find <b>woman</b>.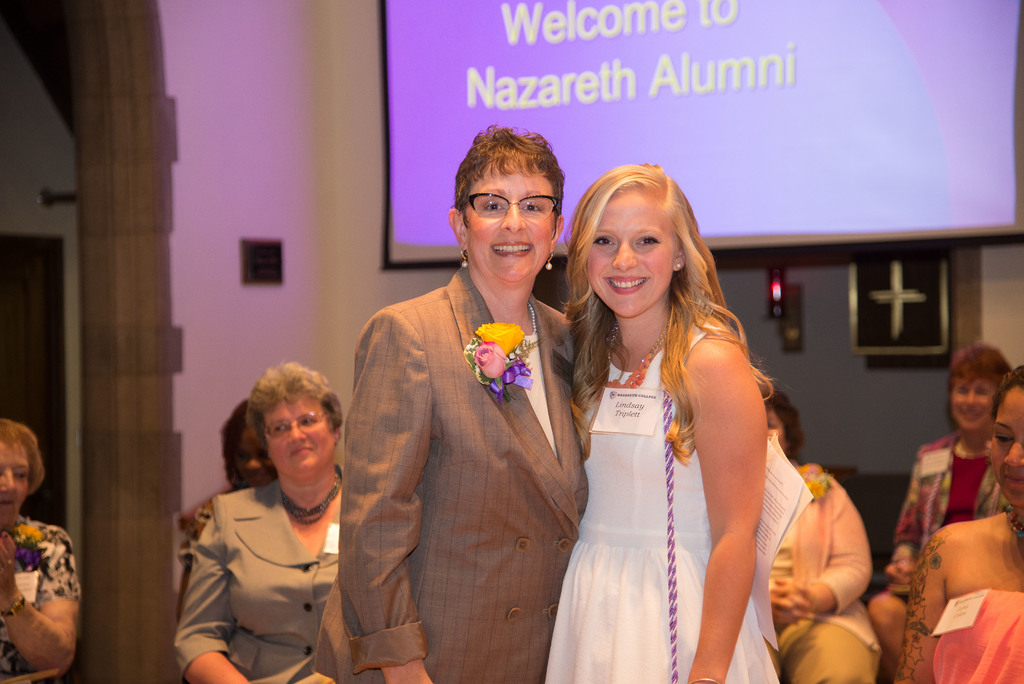
(left=540, top=163, right=771, bottom=683).
